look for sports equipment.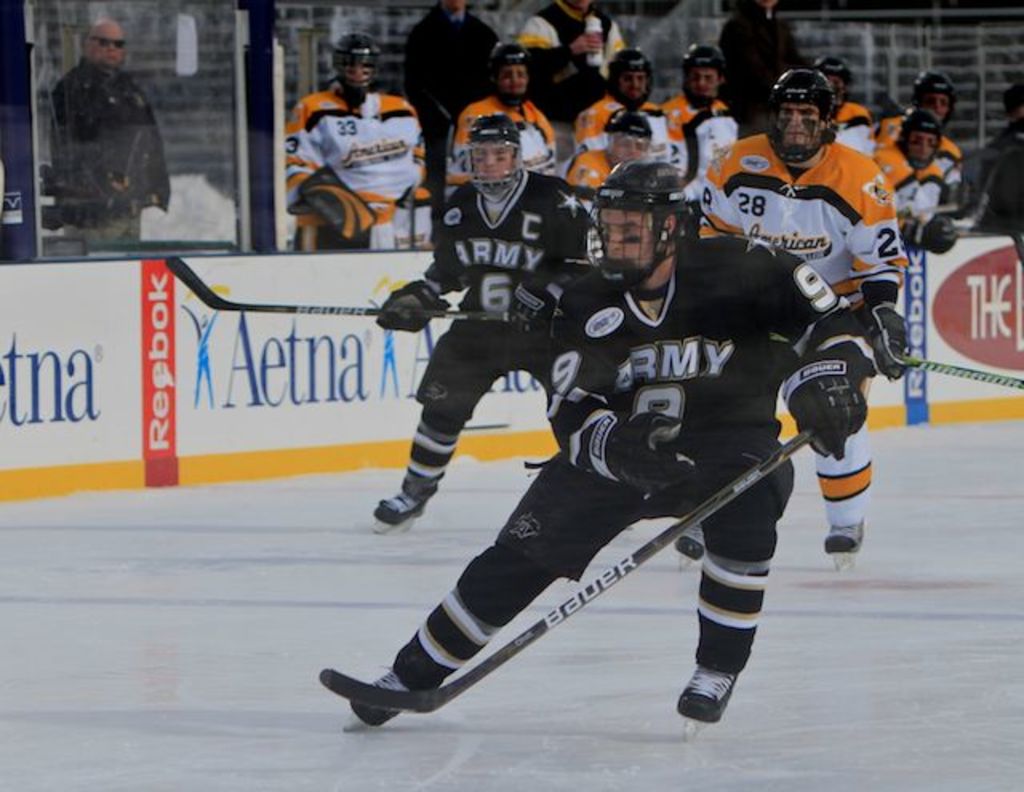
Found: crop(680, 523, 709, 566).
